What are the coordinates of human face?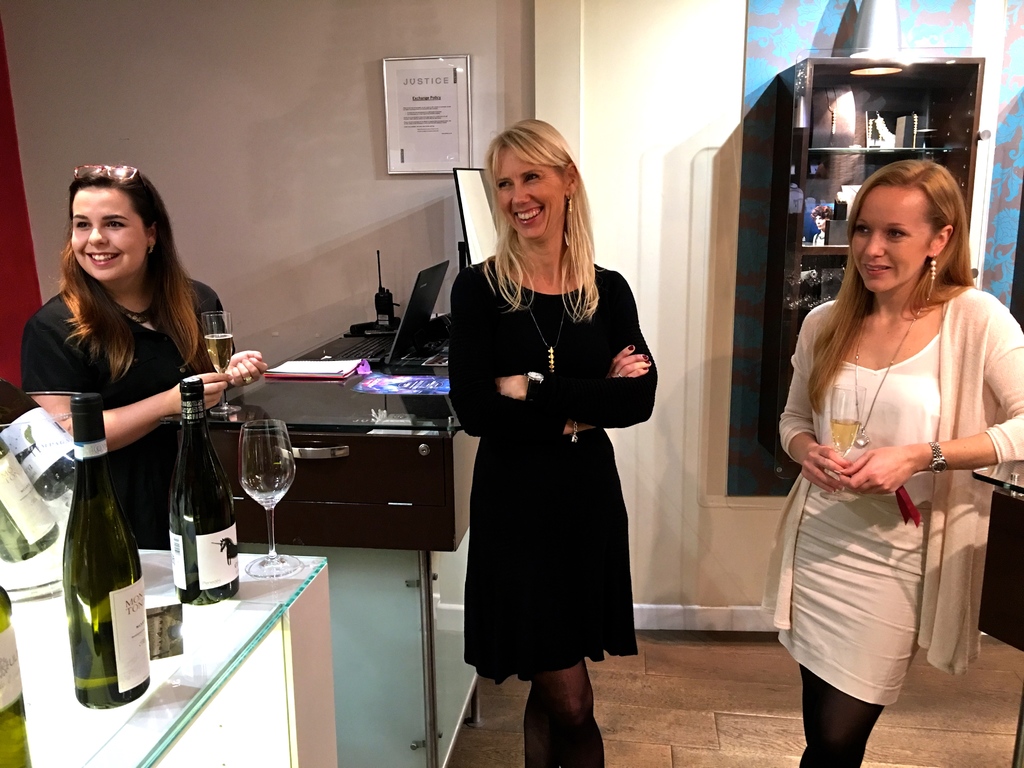
<region>497, 145, 564, 241</region>.
